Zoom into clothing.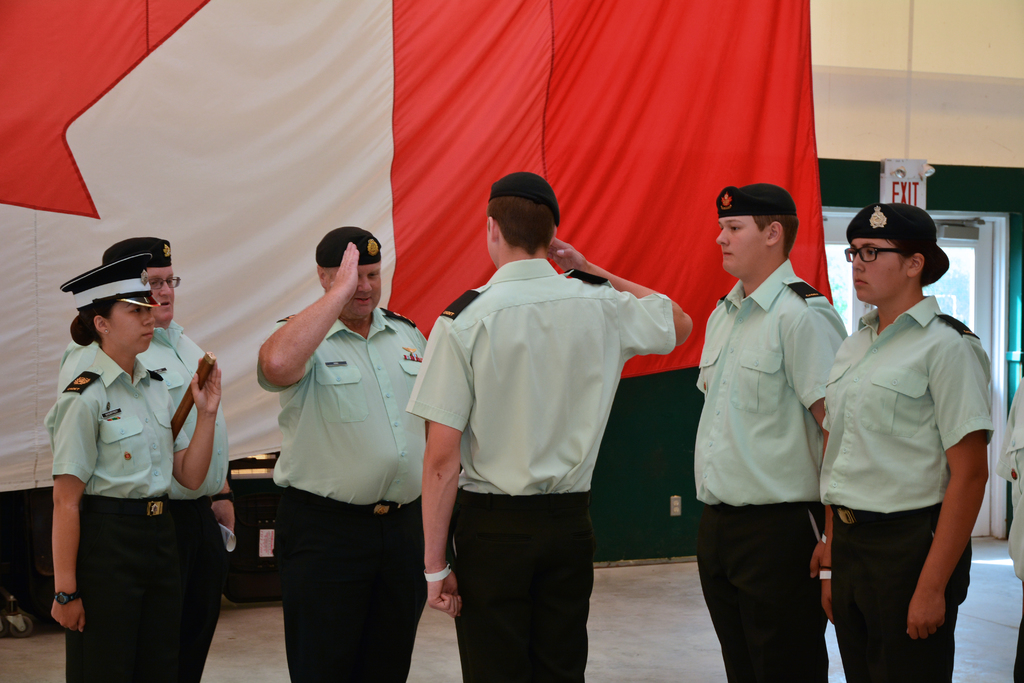
Zoom target: crop(38, 320, 239, 621).
